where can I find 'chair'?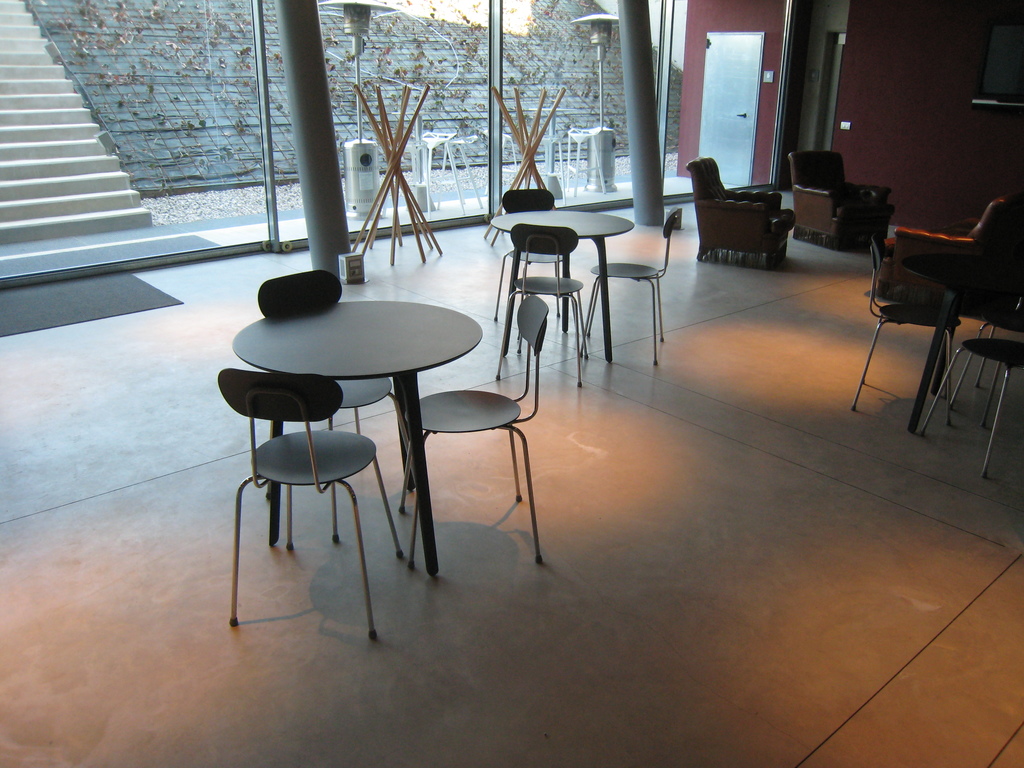
You can find it at box=[914, 310, 1023, 474].
